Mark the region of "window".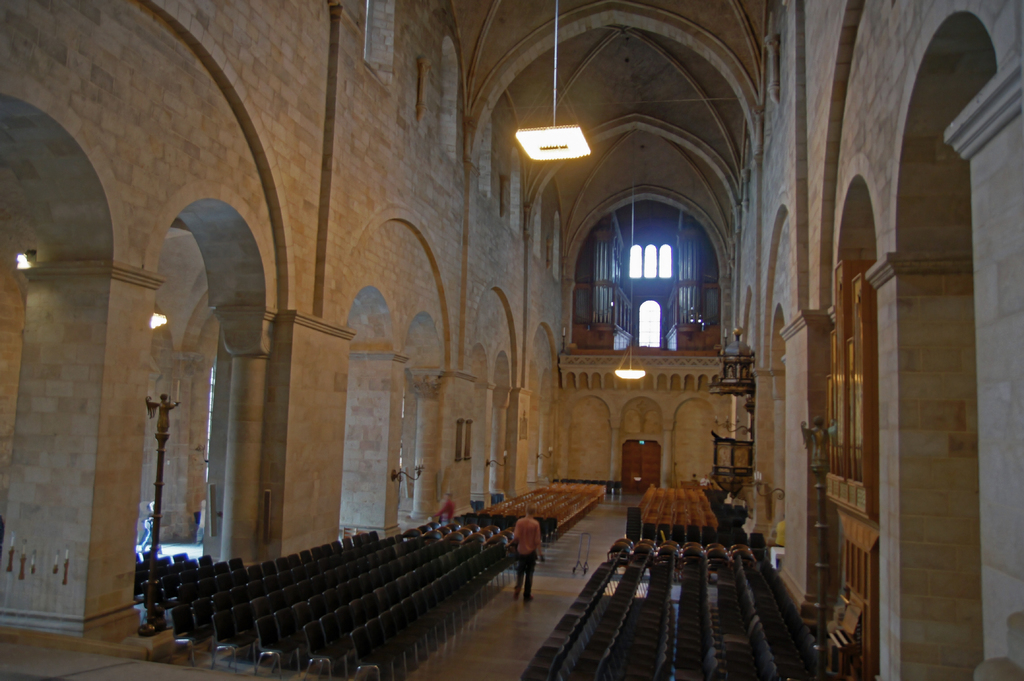
Region: [637,300,661,351].
